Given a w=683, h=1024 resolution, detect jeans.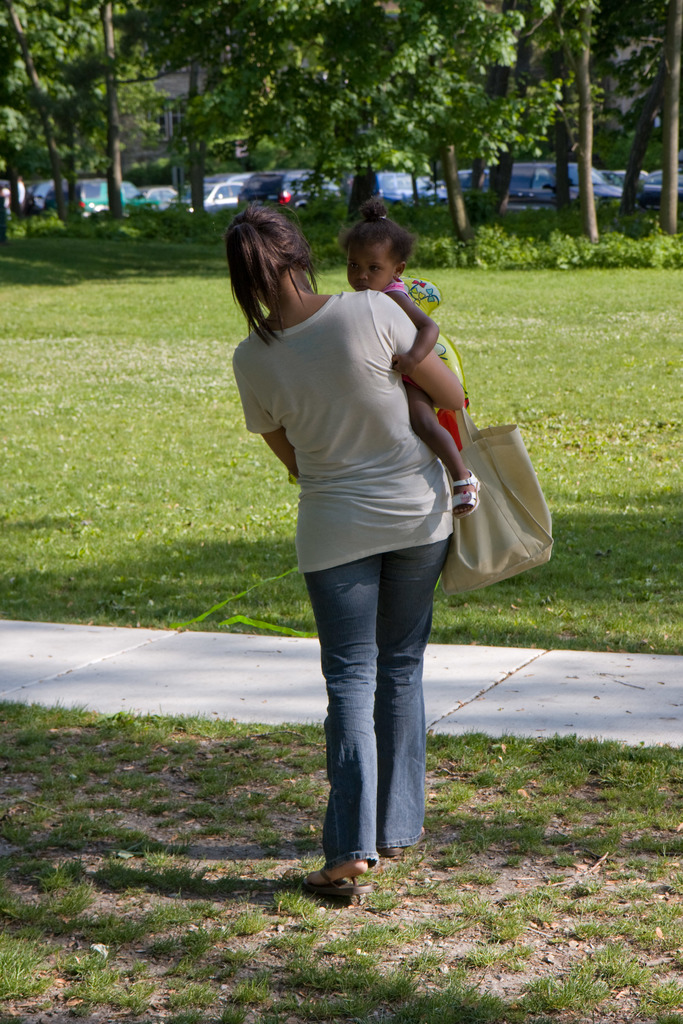
crop(307, 521, 456, 892).
